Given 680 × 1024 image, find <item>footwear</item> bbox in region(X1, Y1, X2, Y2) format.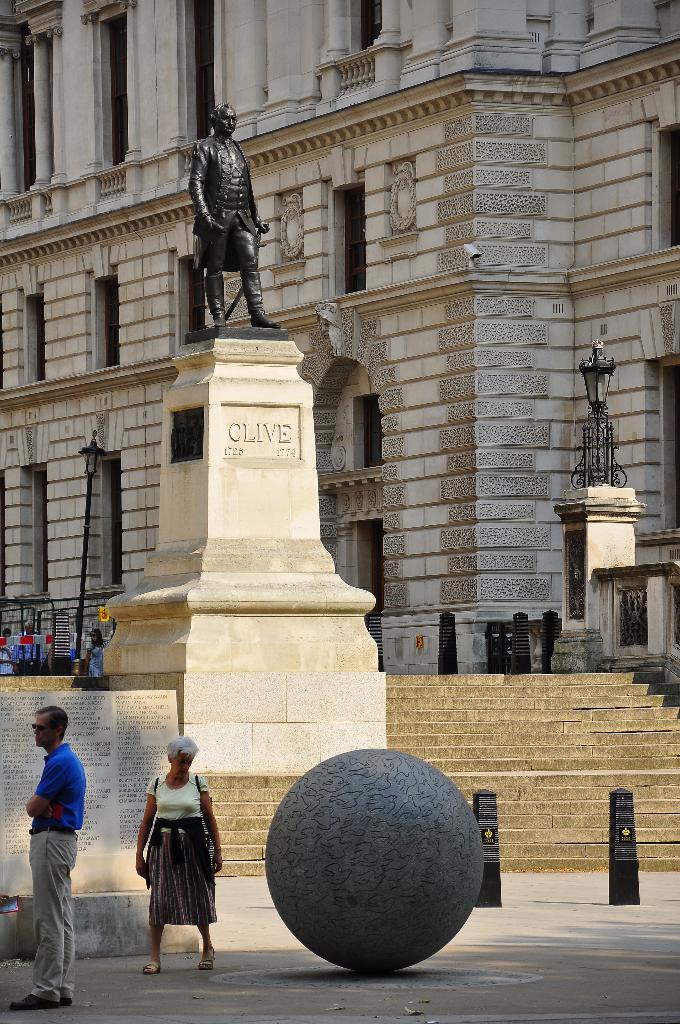
region(12, 995, 59, 1007).
